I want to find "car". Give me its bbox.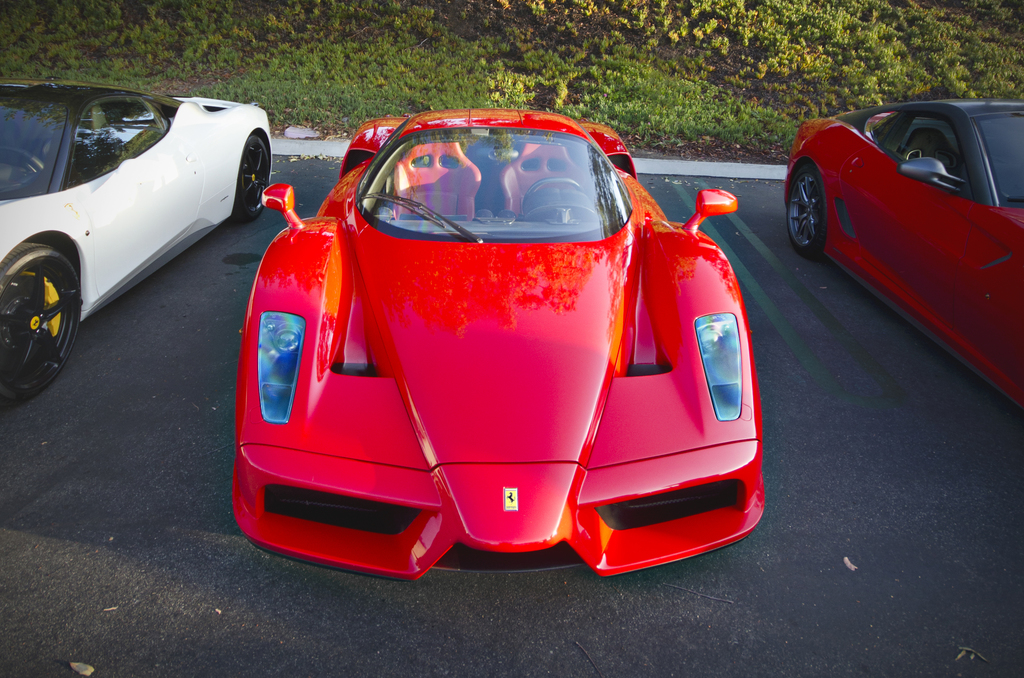
pyautogui.locateOnScreen(209, 104, 807, 570).
